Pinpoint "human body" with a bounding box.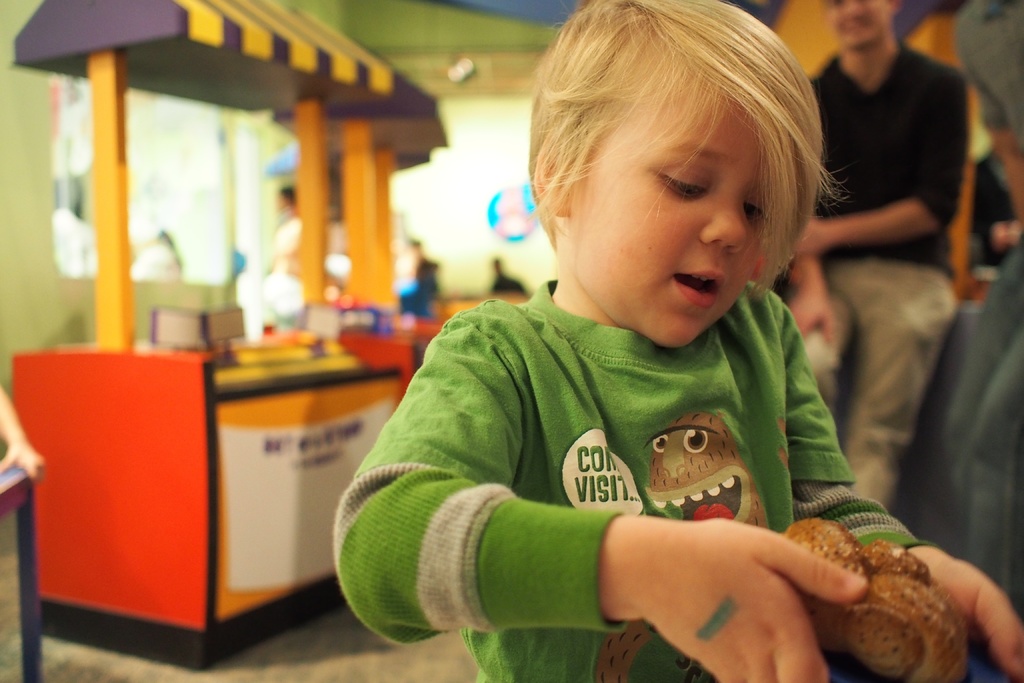
<region>787, 39, 967, 509</region>.
